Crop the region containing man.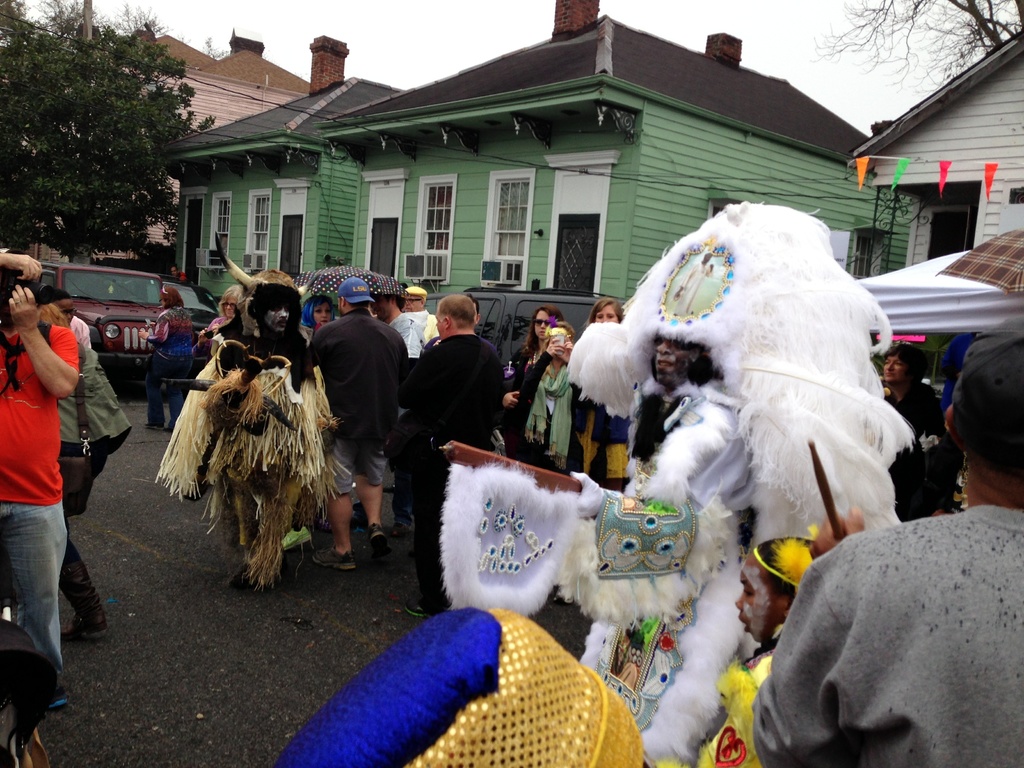
Crop region: {"left": 302, "top": 280, "right": 400, "bottom": 563}.
